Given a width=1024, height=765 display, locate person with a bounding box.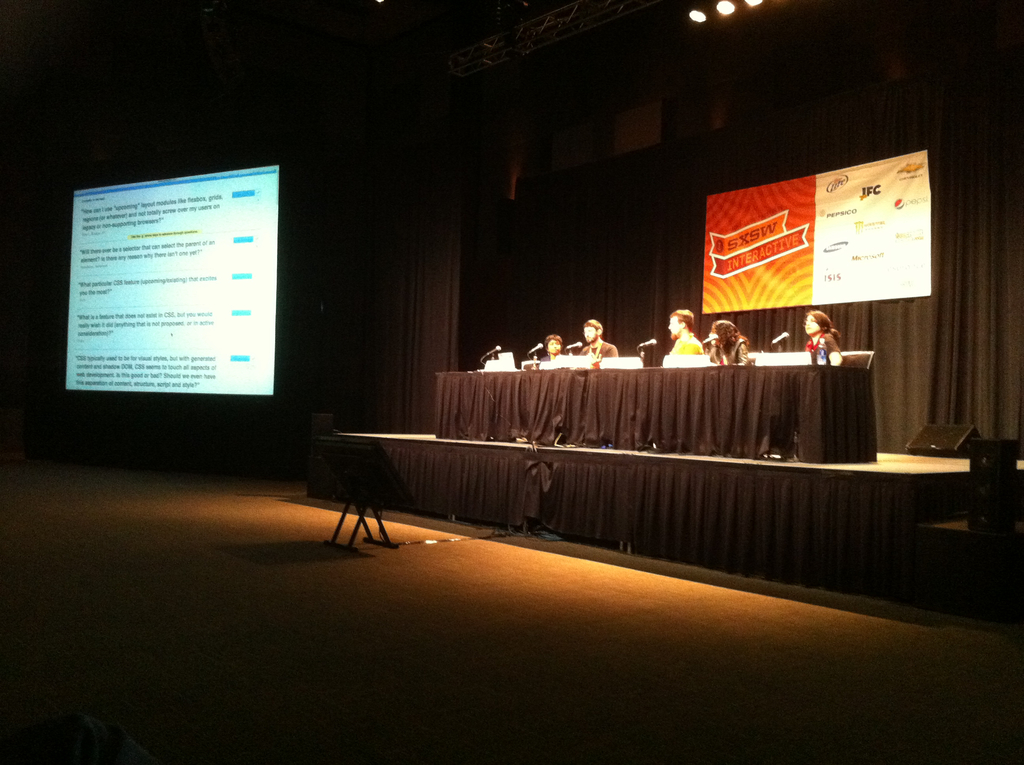
Located: [x1=576, y1=319, x2=617, y2=356].
